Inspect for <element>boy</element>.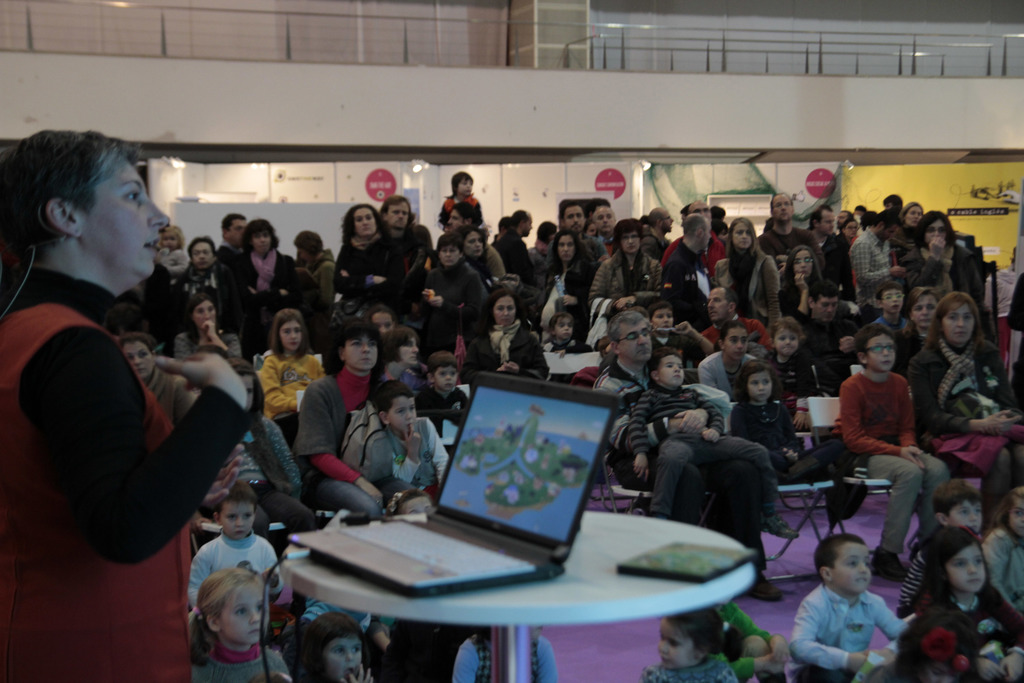
Inspection: 624, 350, 801, 543.
